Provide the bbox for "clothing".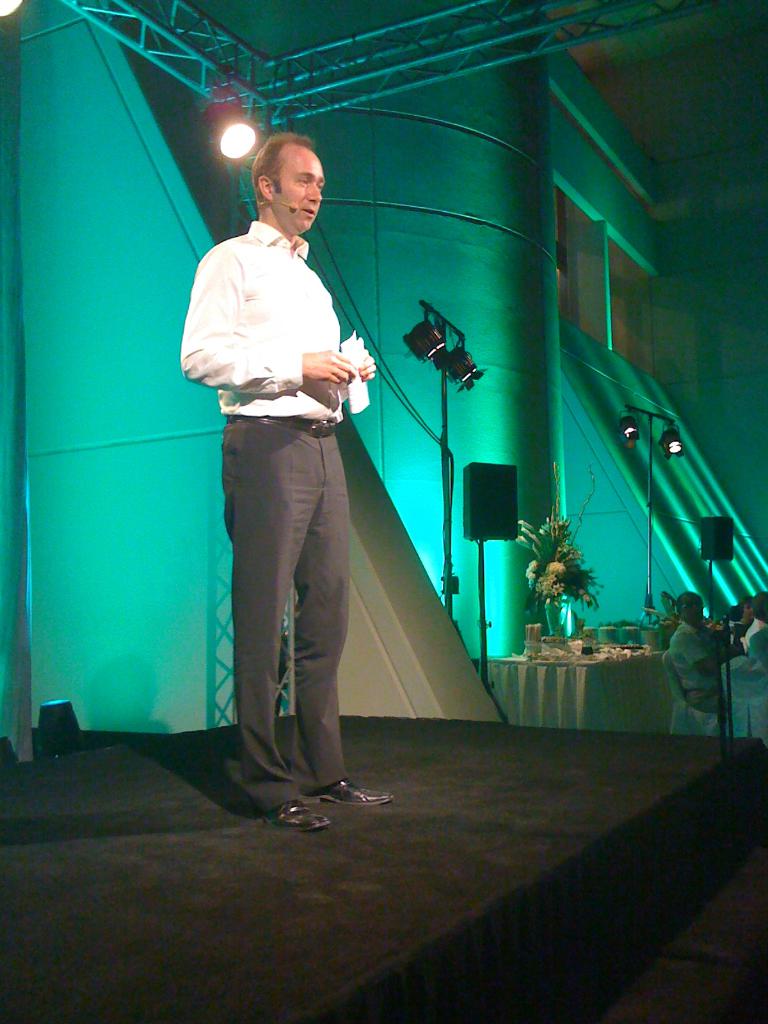
<box>198,177,371,588</box>.
